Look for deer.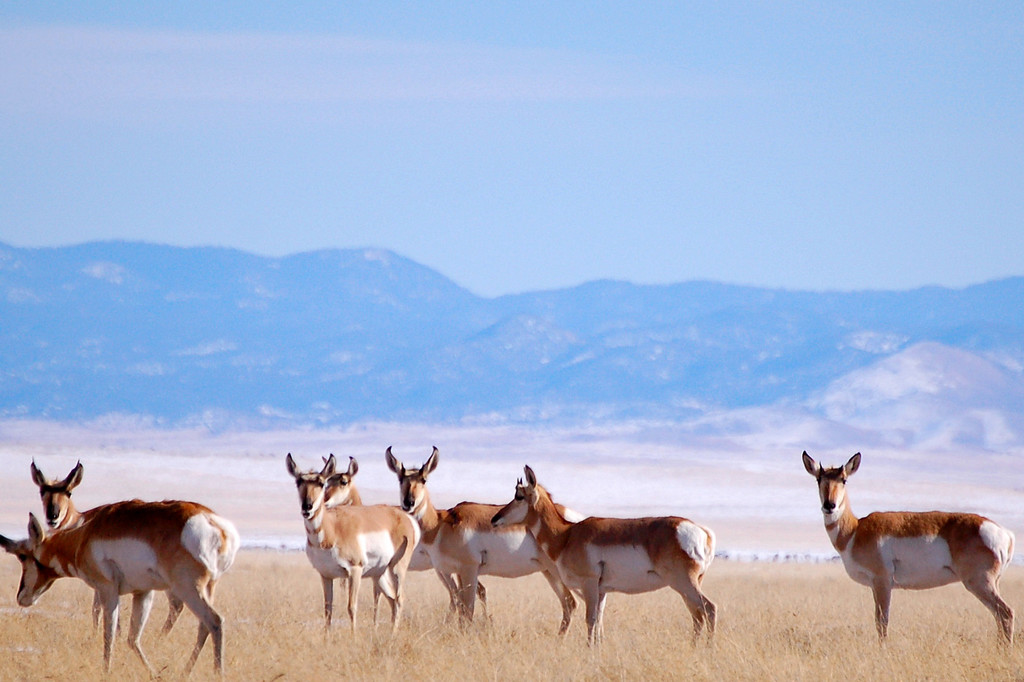
Found: <box>323,456,363,507</box>.
